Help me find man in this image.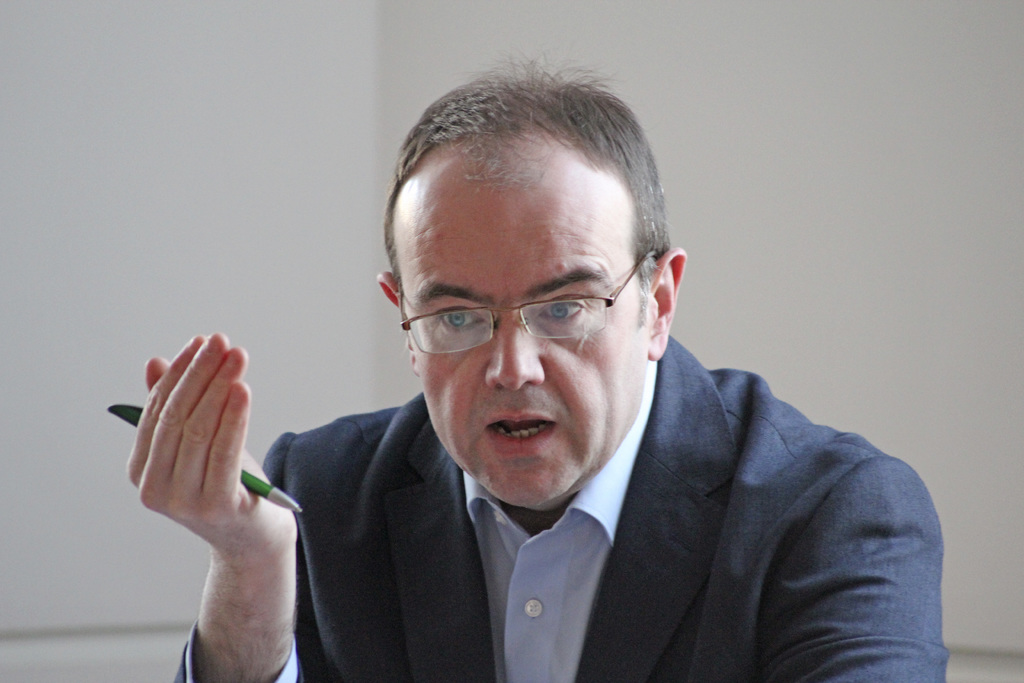
Found it: (x1=246, y1=136, x2=810, y2=682).
